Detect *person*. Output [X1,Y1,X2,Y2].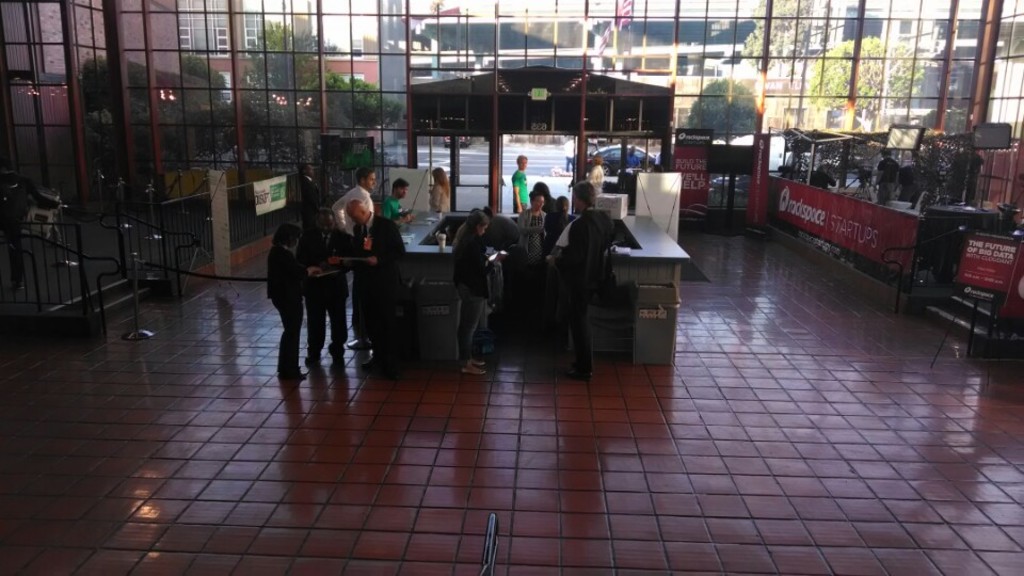
[302,207,351,352].
